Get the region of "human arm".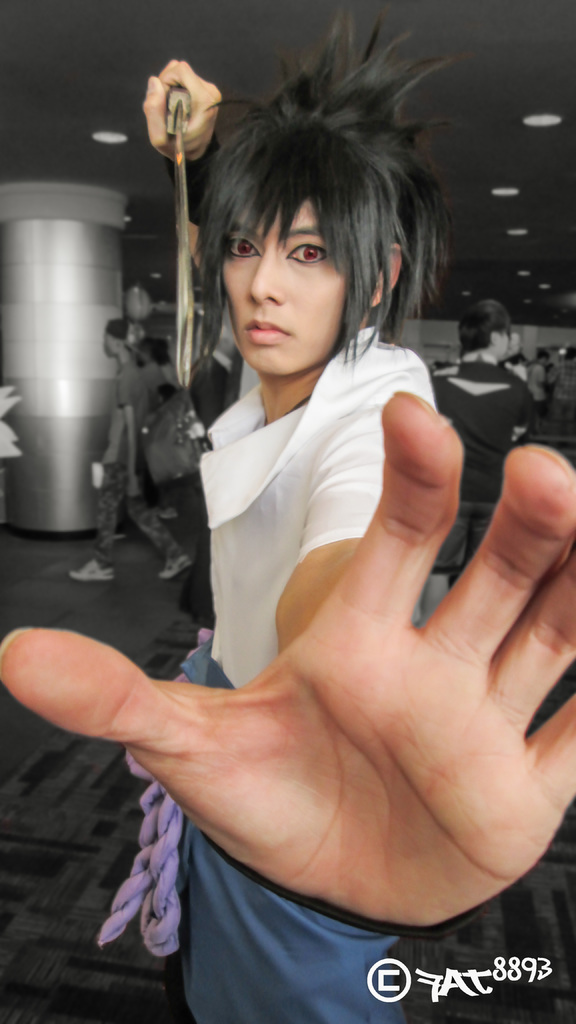
{"left": 121, "top": 54, "right": 240, "bottom": 183}.
